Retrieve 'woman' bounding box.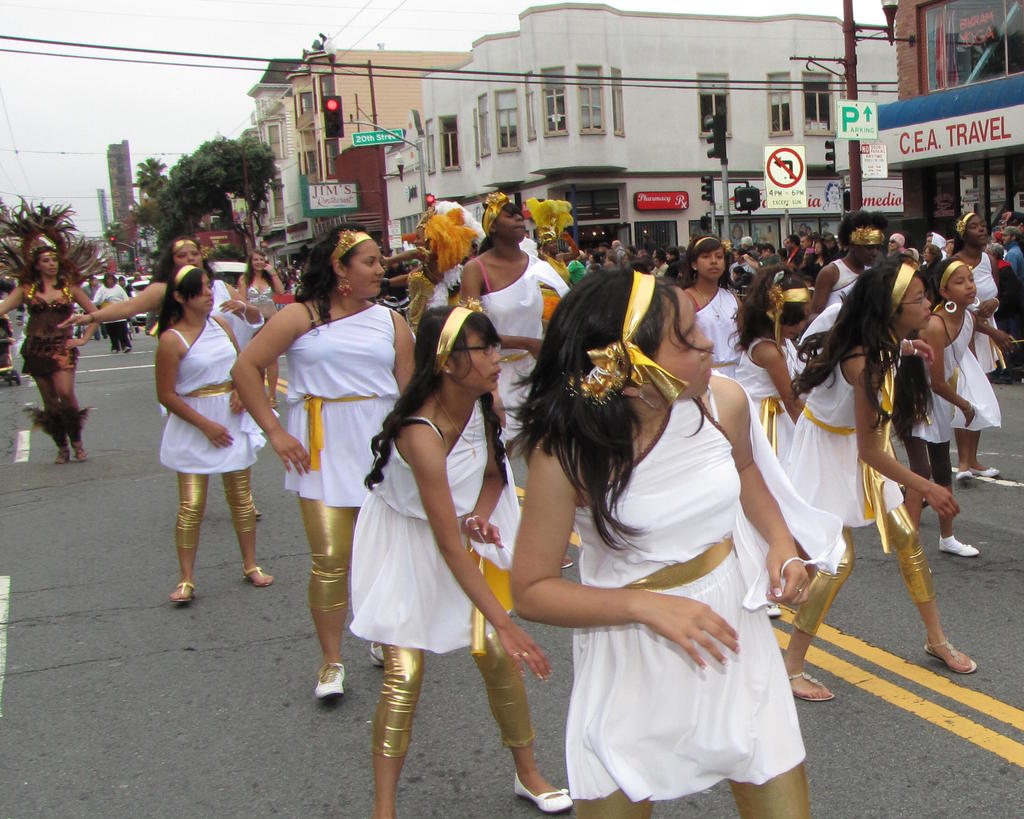
Bounding box: region(230, 250, 285, 410).
